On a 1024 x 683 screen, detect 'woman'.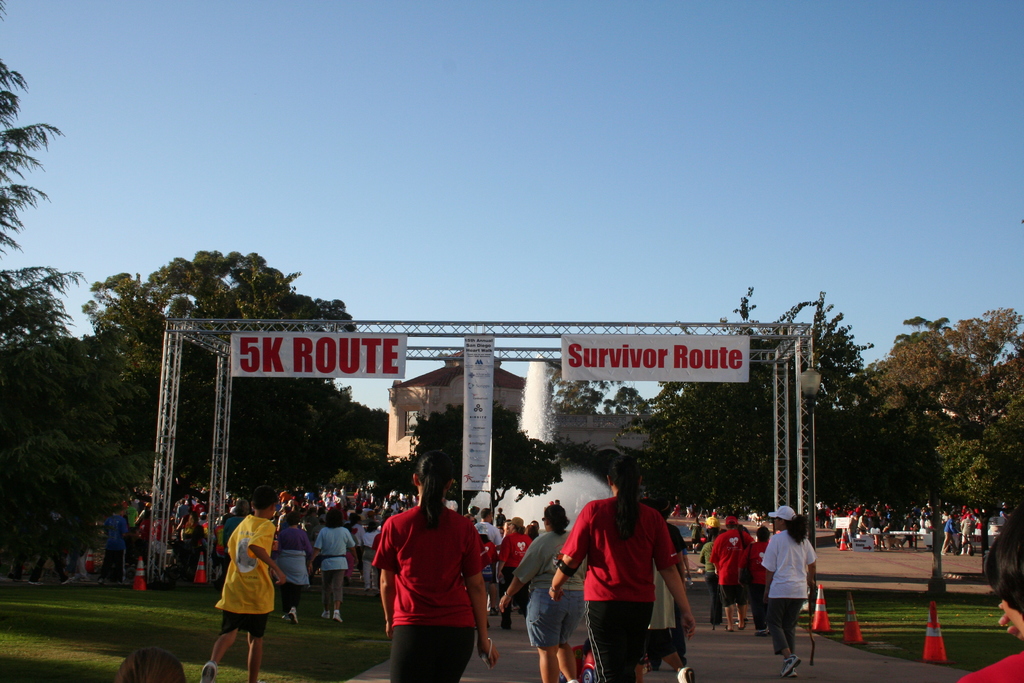
(left=223, top=496, right=252, bottom=559).
